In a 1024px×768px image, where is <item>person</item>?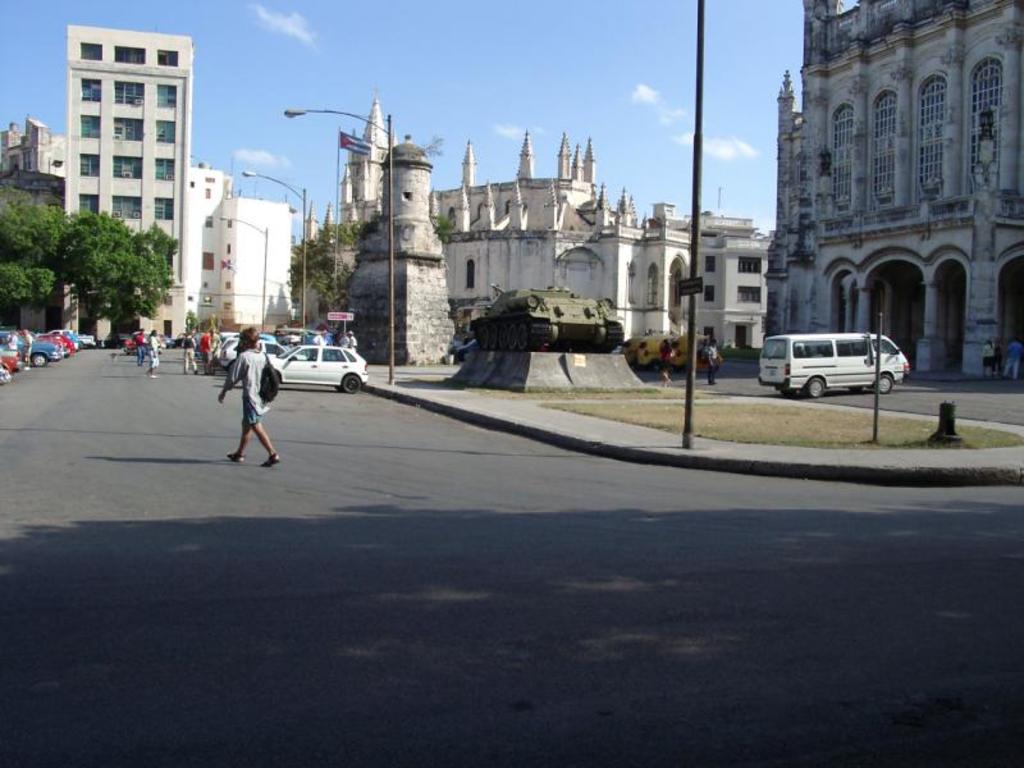
[143, 328, 175, 376].
